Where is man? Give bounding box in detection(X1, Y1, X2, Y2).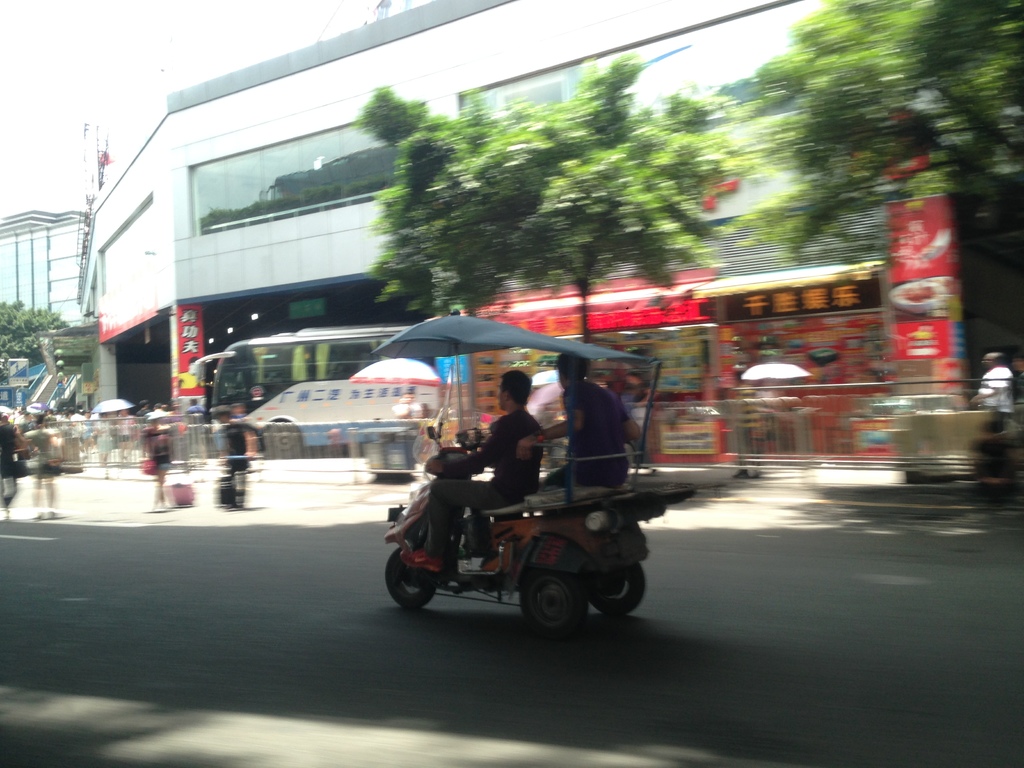
detection(973, 352, 1017, 410).
